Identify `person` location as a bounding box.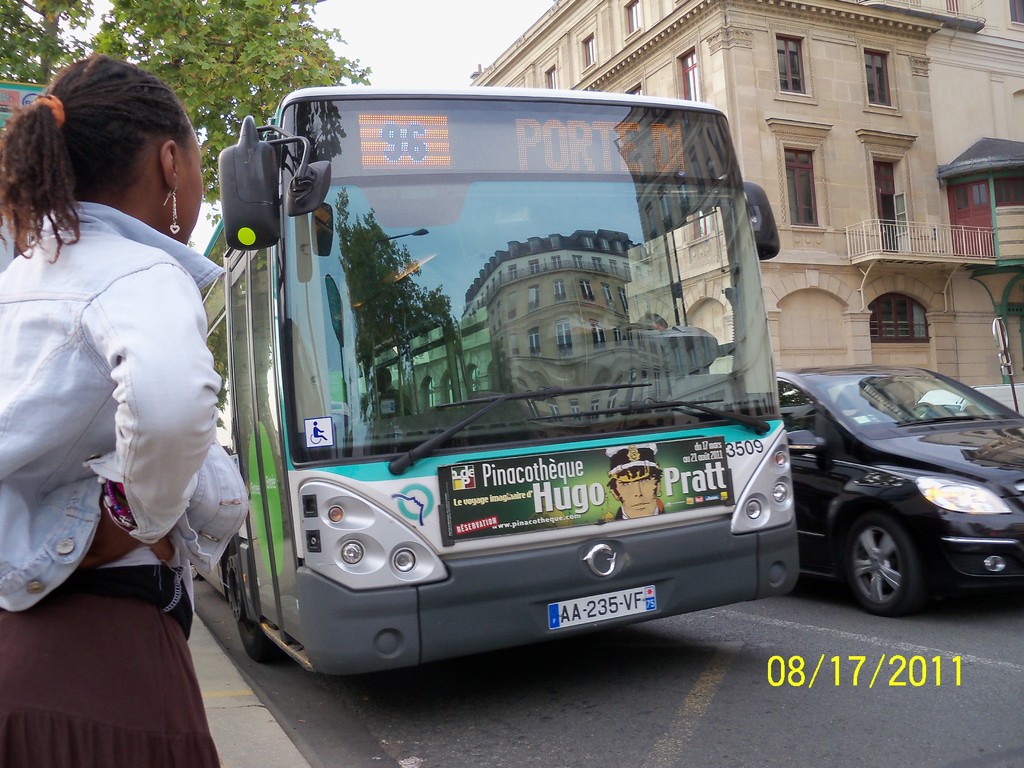
12 41 235 727.
